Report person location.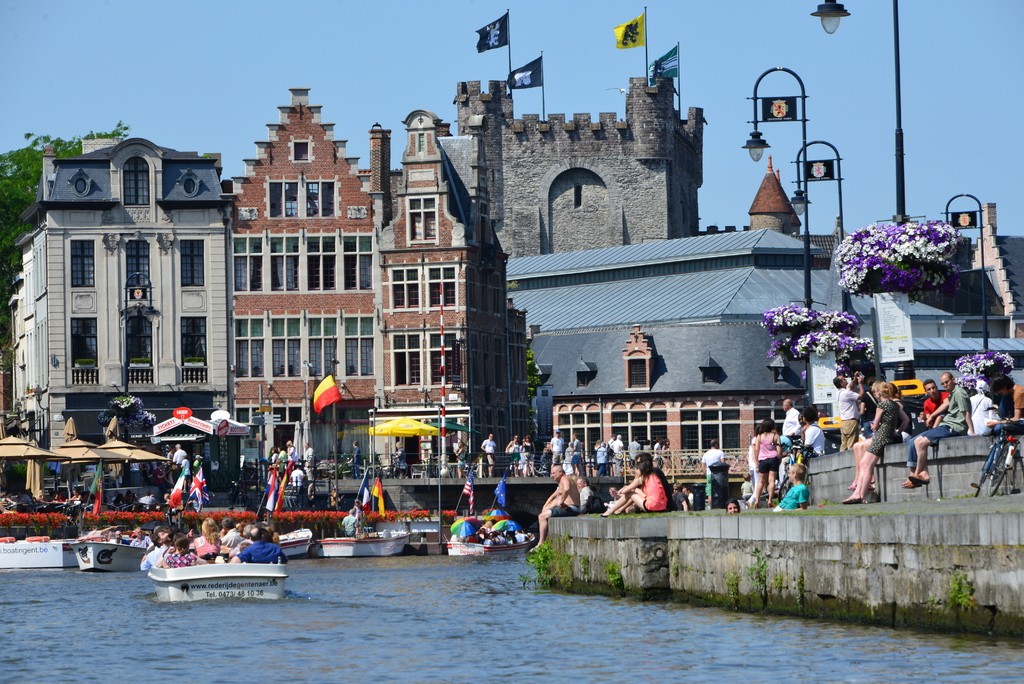
Report: select_region(856, 376, 905, 523).
